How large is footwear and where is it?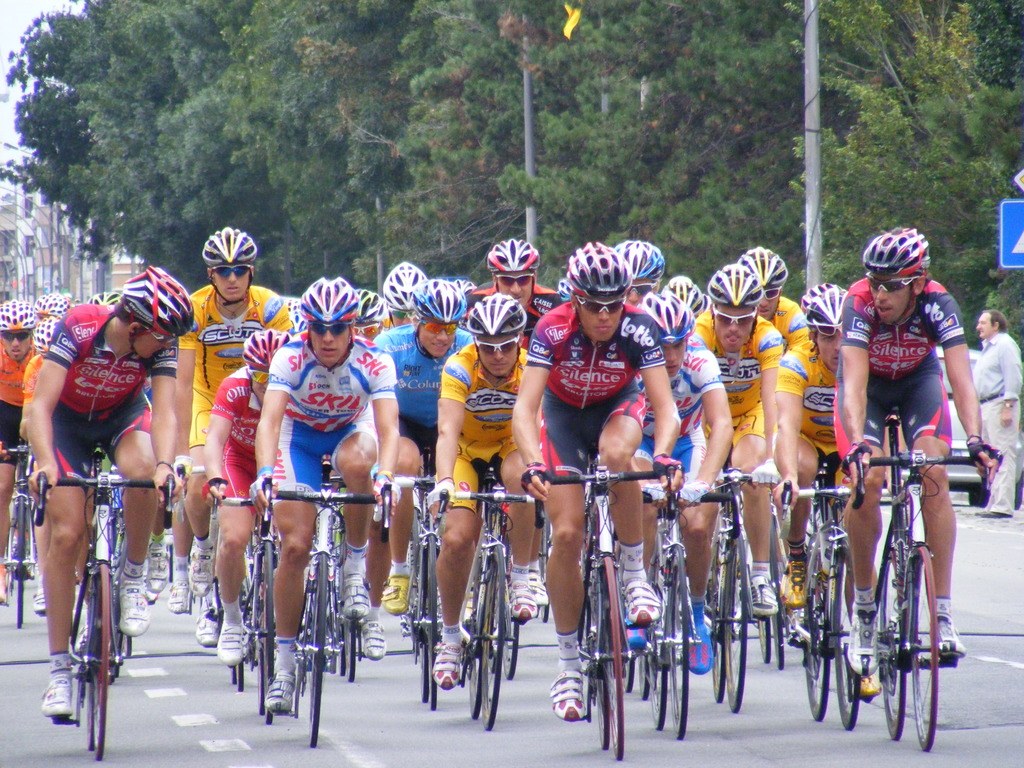
Bounding box: 429,645,460,689.
